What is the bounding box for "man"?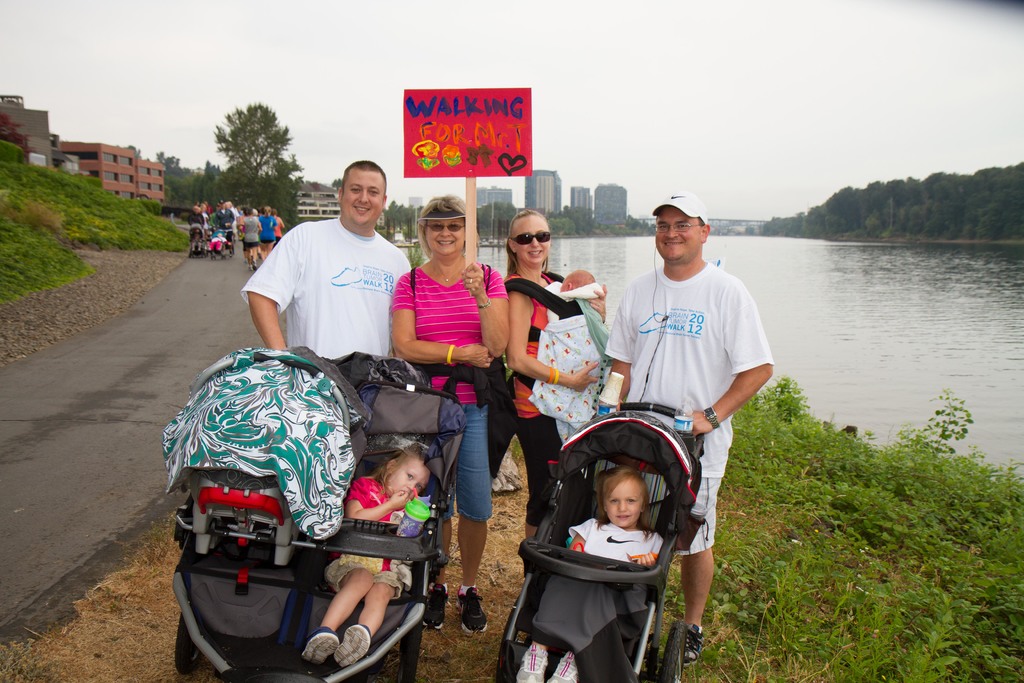
x1=593 y1=190 x2=775 y2=672.
